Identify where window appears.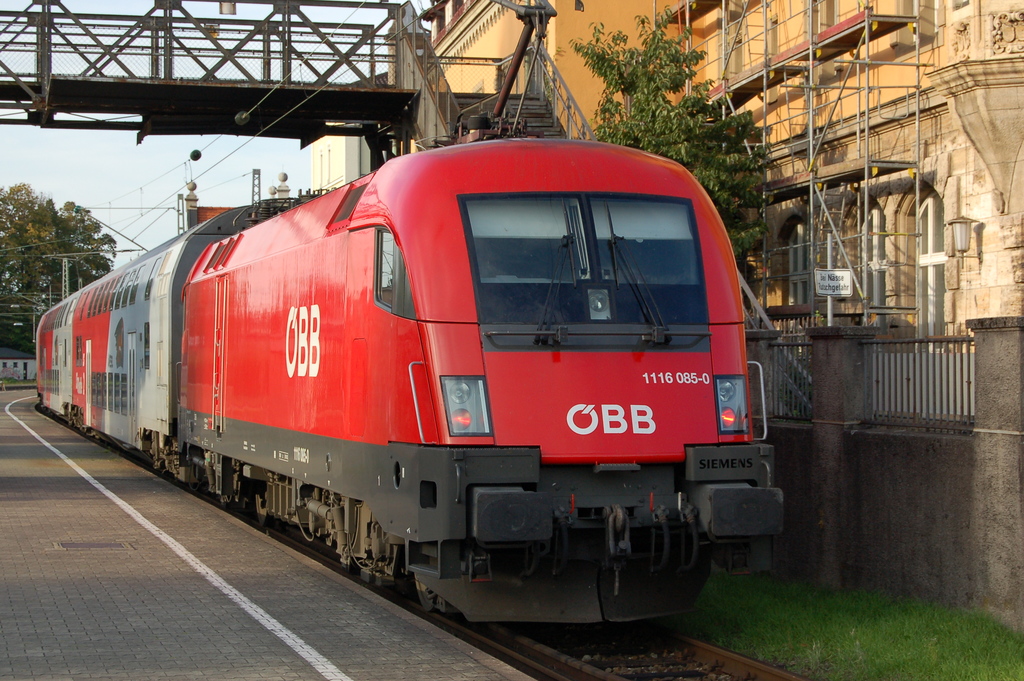
Appears at <box>787,223,812,336</box>.
